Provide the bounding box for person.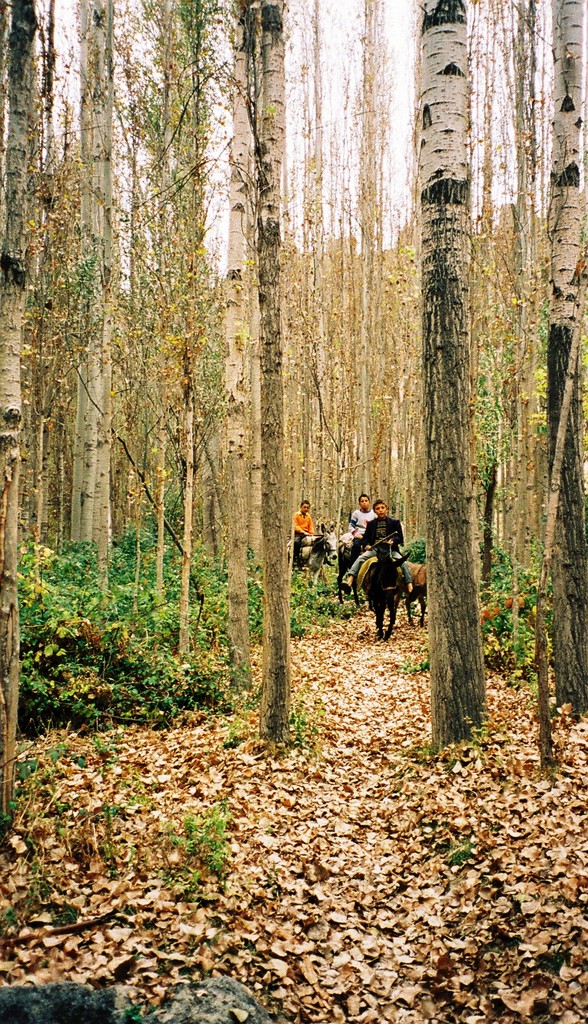
(x1=290, y1=498, x2=315, y2=561).
